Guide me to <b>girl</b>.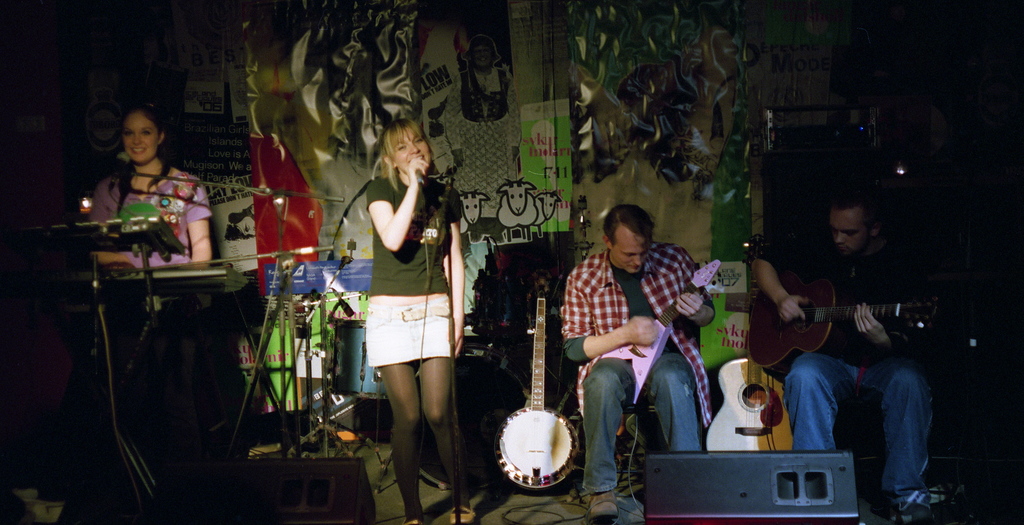
Guidance: locate(360, 109, 470, 524).
